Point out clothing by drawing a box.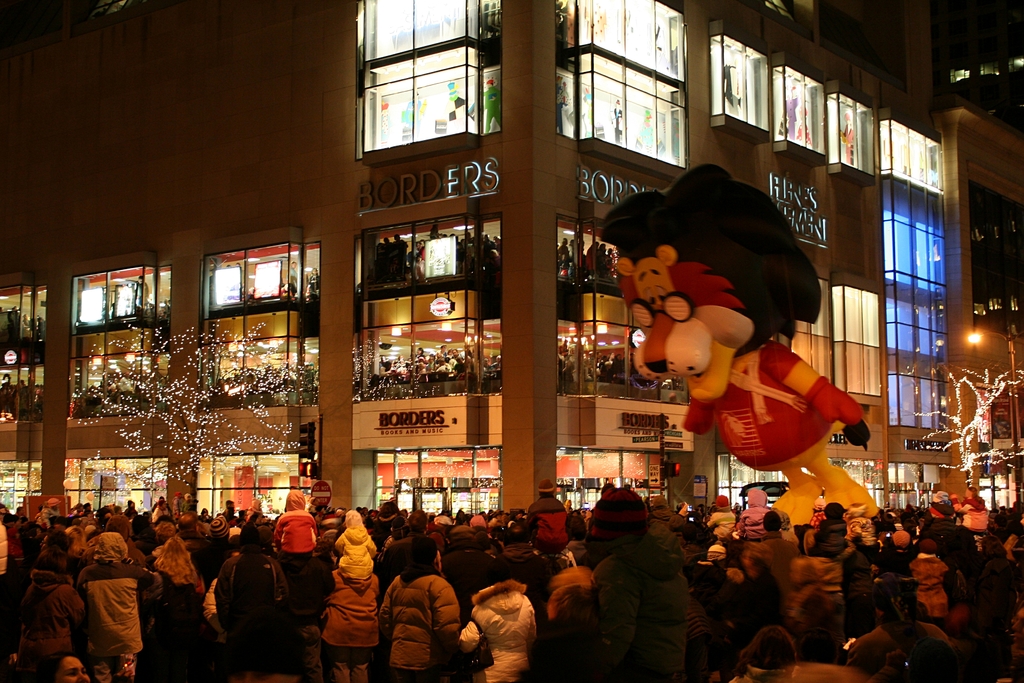
77, 559, 155, 658.
